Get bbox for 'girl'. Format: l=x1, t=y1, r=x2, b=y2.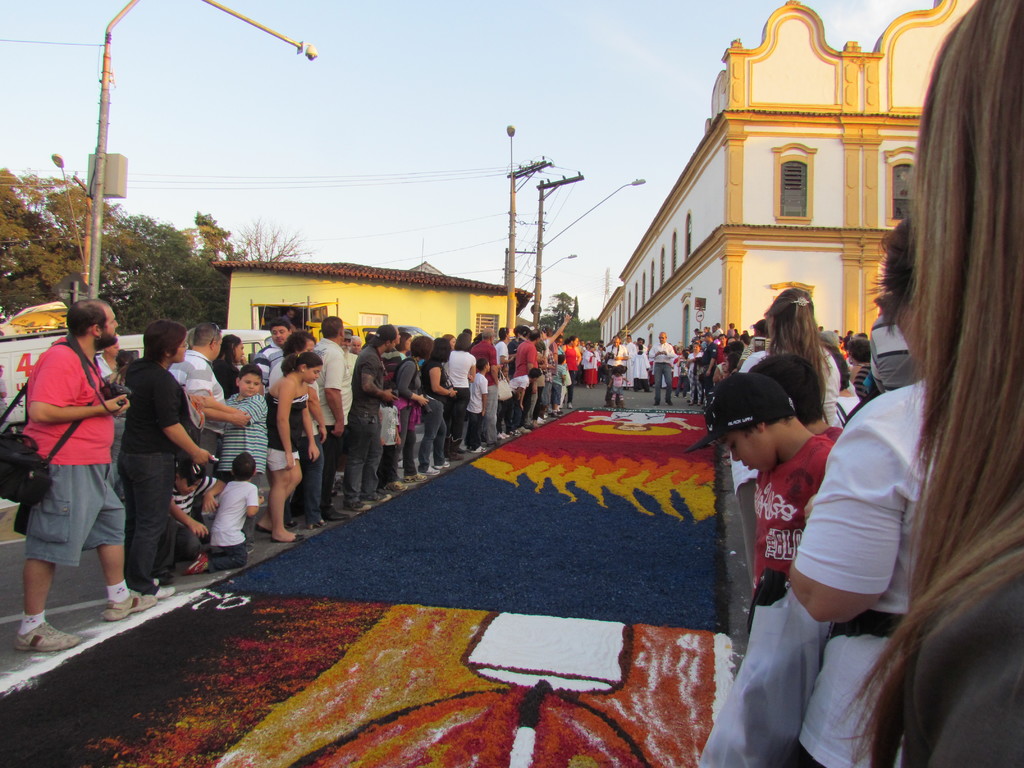
l=602, t=361, r=632, b=406.
